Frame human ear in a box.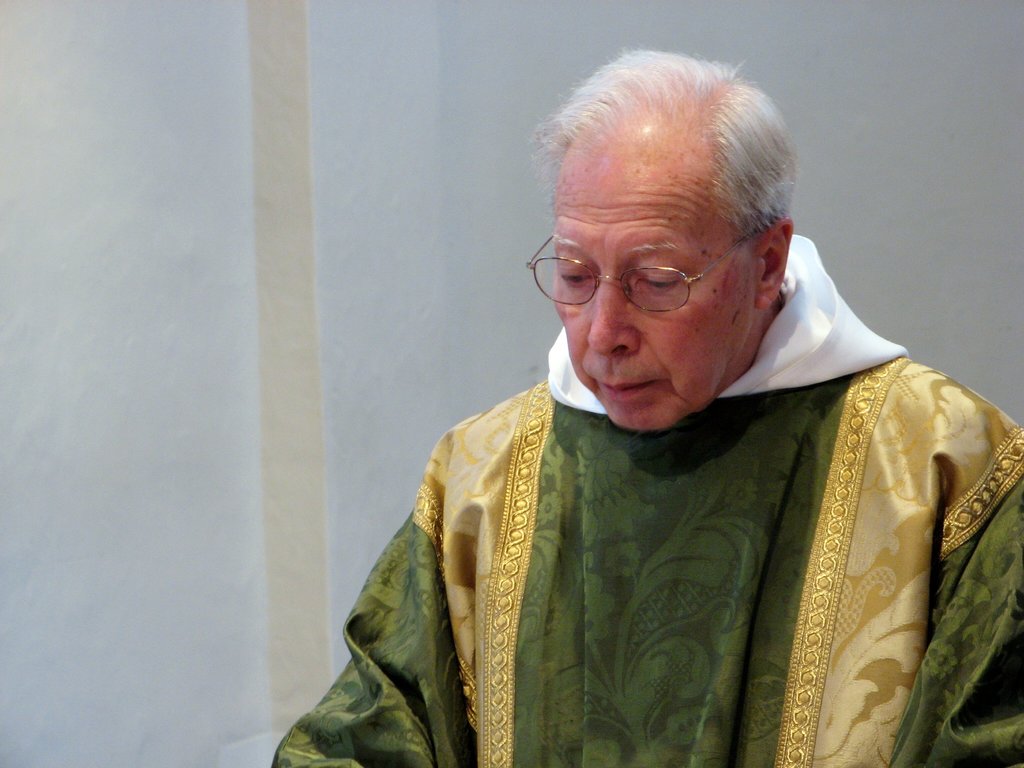
bbox(760, 218, 792, 305).
